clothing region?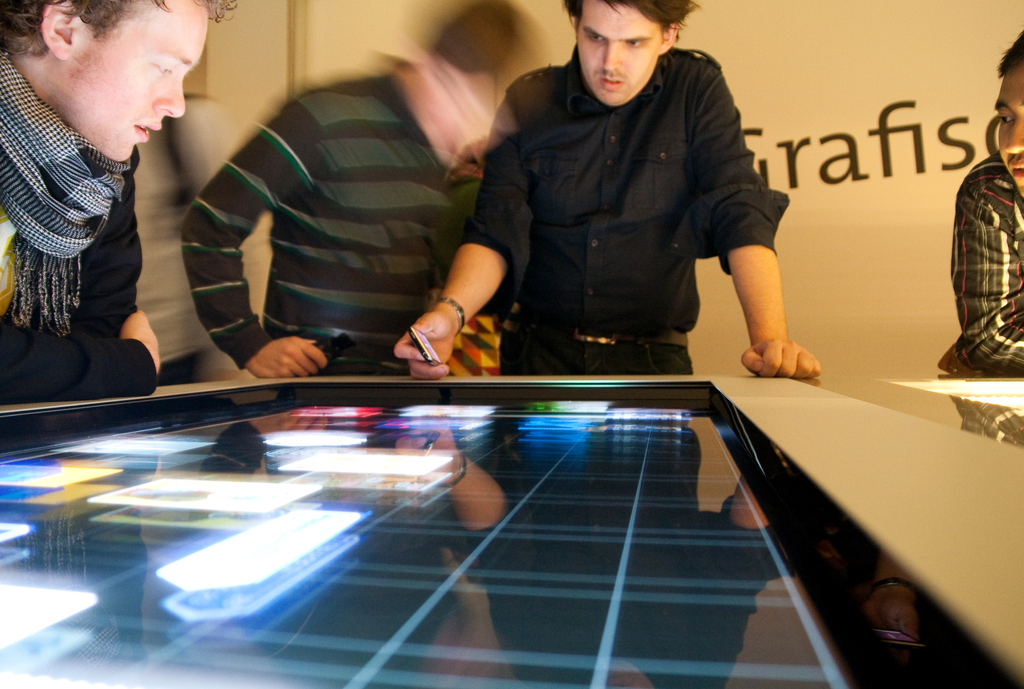
{"left": 0, "top": 49, "right": 158, "bottom": 405}
